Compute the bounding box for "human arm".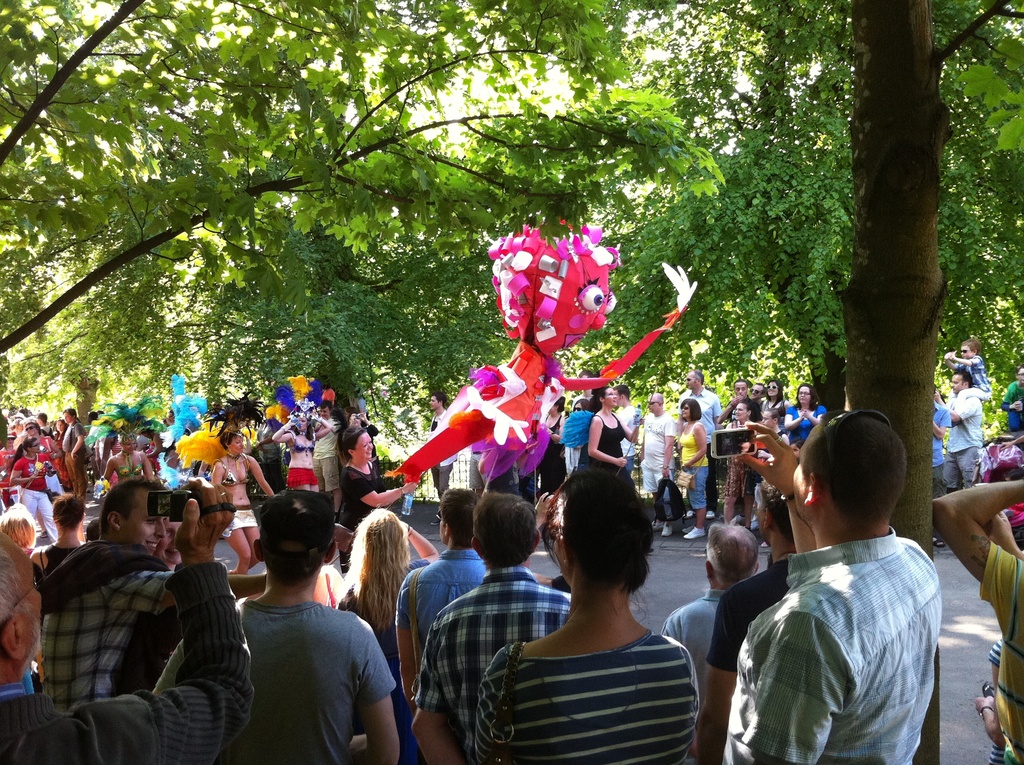
933, 492, 1023, 581.
